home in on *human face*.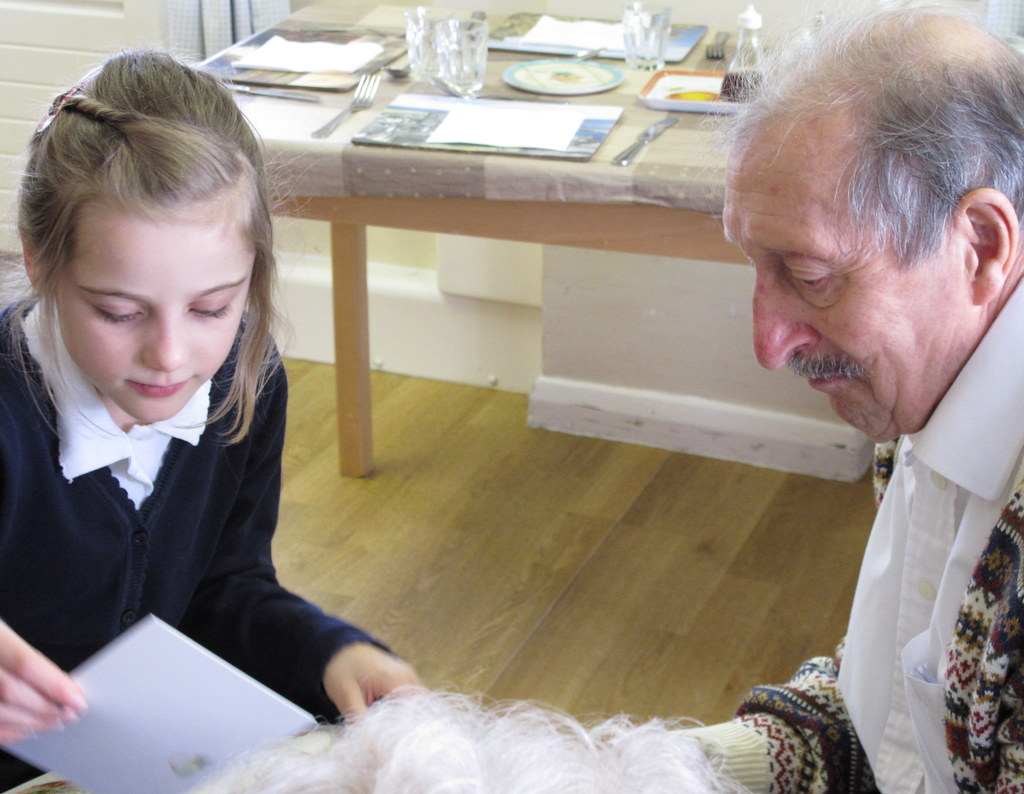
Homed in at <region>58, 203, 257, 423</region>.
